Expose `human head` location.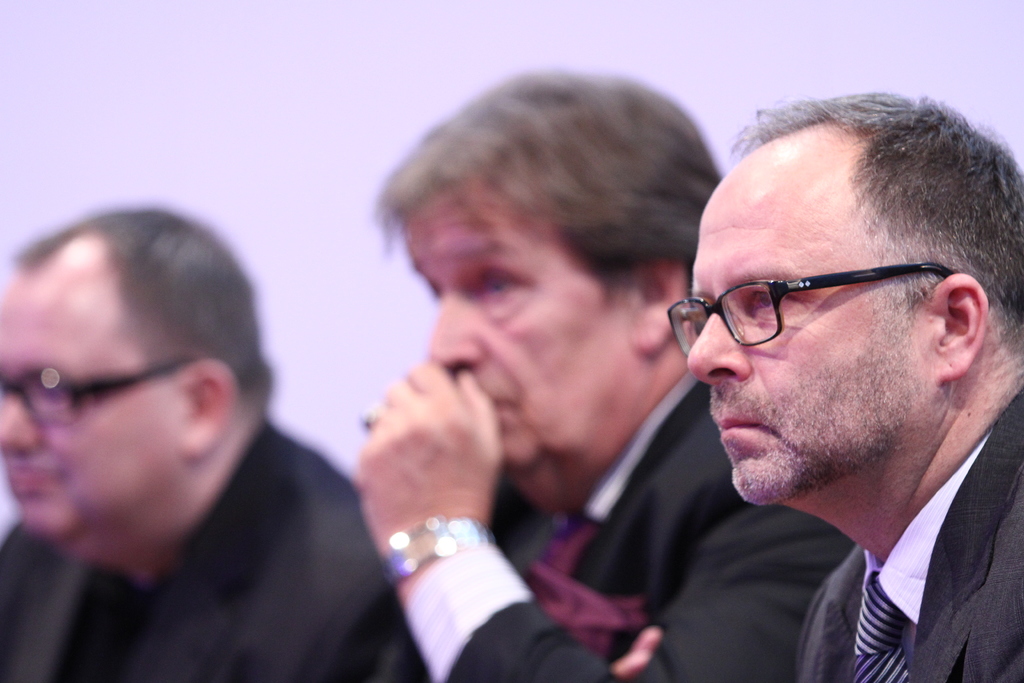
Exposed at box(664, 103, 1023, 522).
